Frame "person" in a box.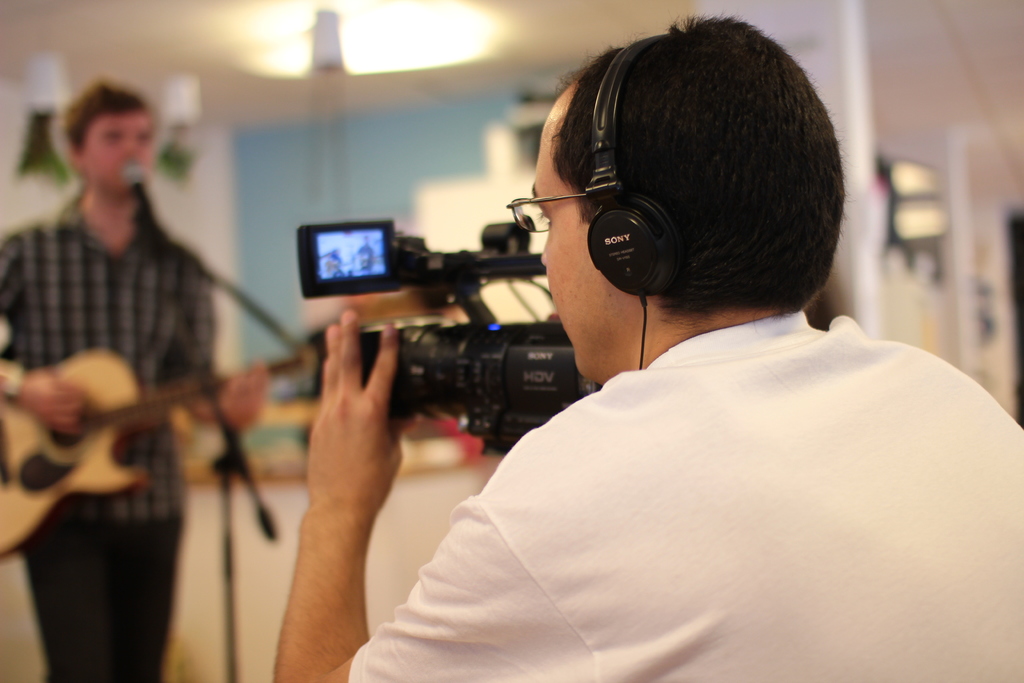
[x1=271, y1=21, x2=1023, y2=682].
